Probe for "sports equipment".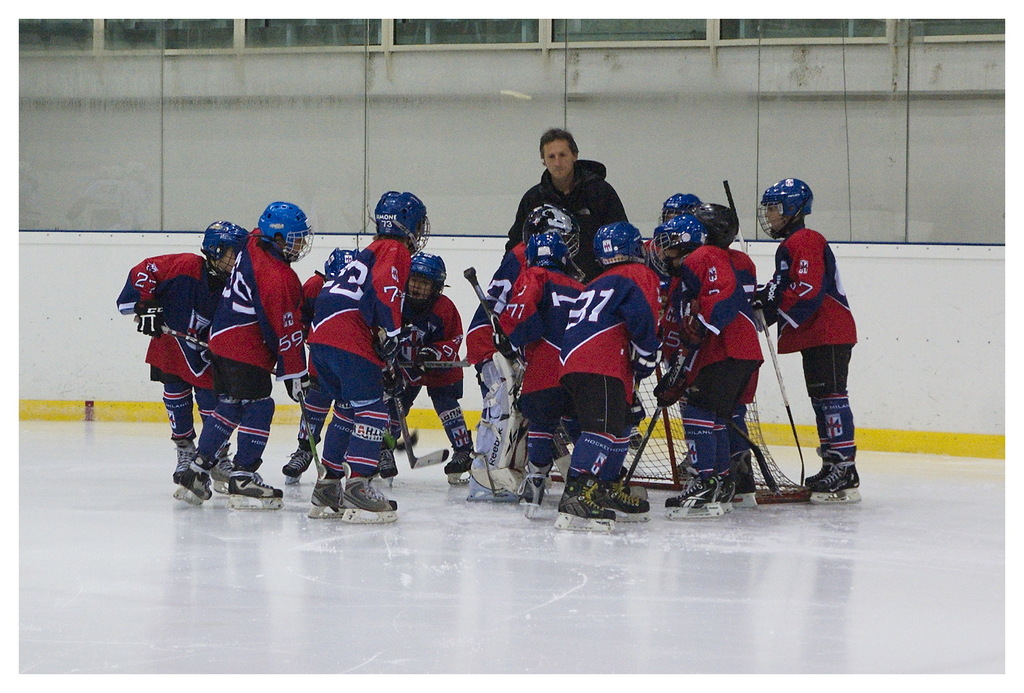
Probe result: (340,464,398,523).
